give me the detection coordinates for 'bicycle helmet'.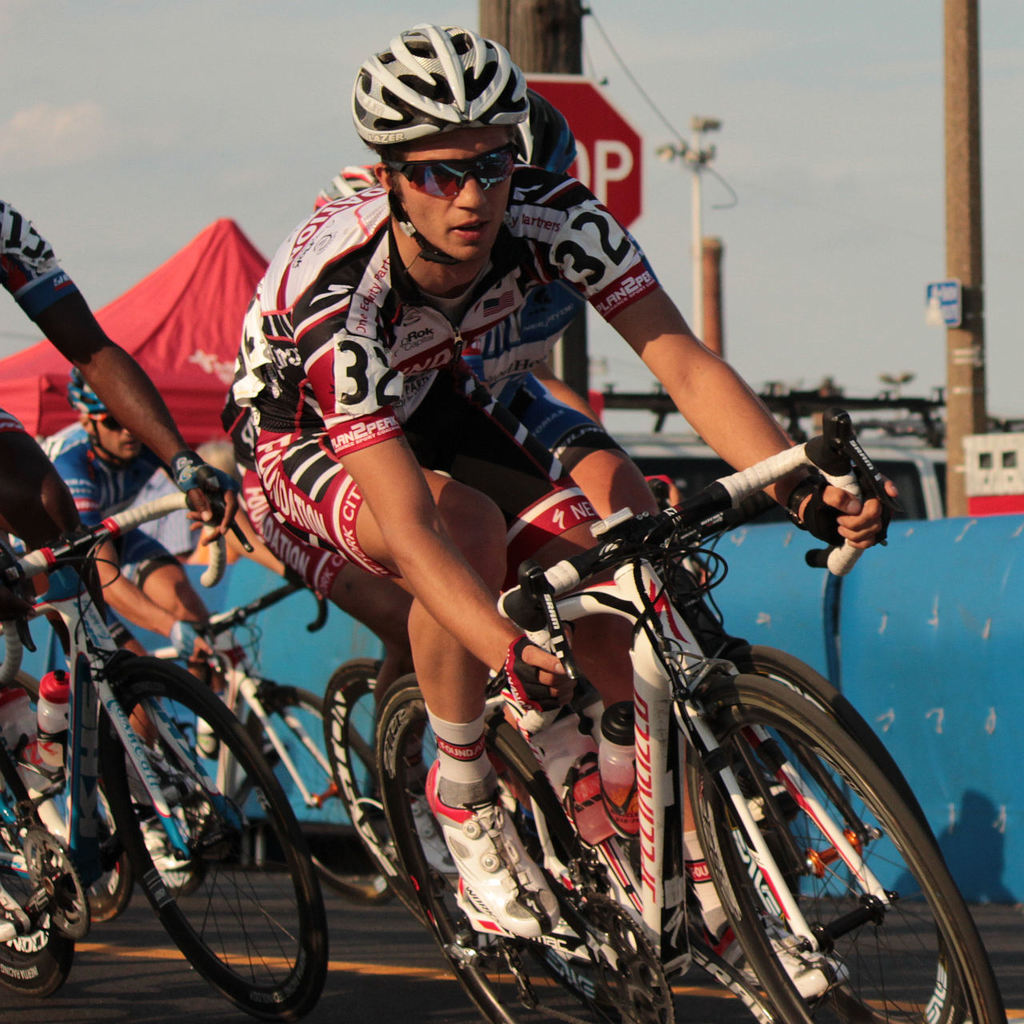
[x1=71, y1=362, x2=111, y2=418].
